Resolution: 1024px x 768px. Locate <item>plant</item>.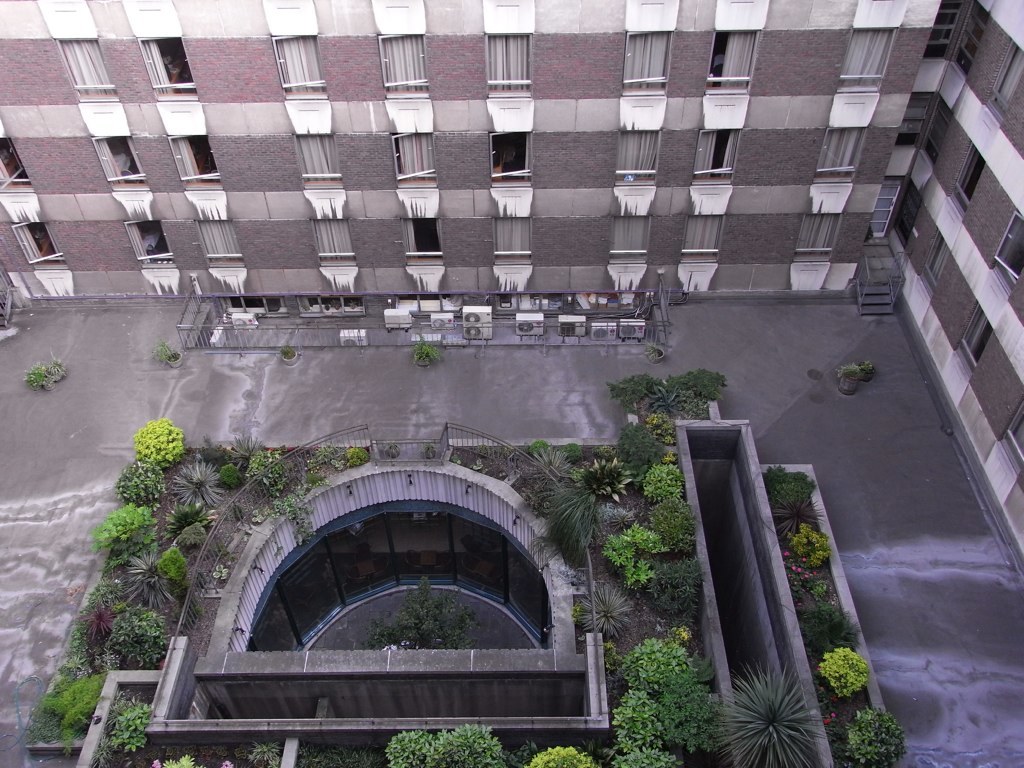
box=[280, 347, 293, 357].
